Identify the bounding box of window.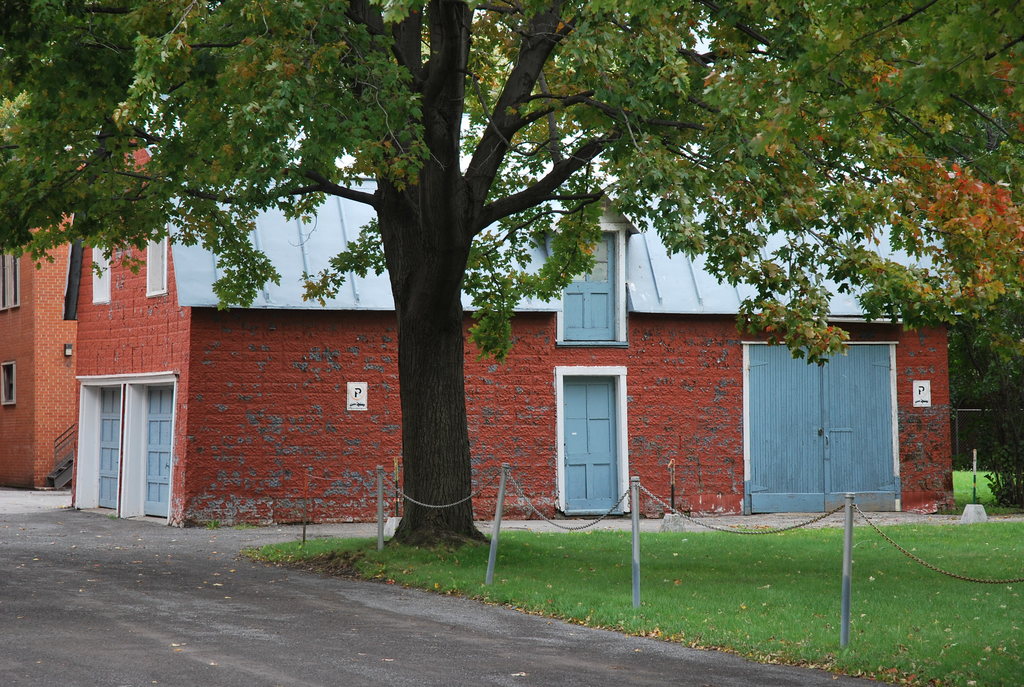
[145,207,172,296].
